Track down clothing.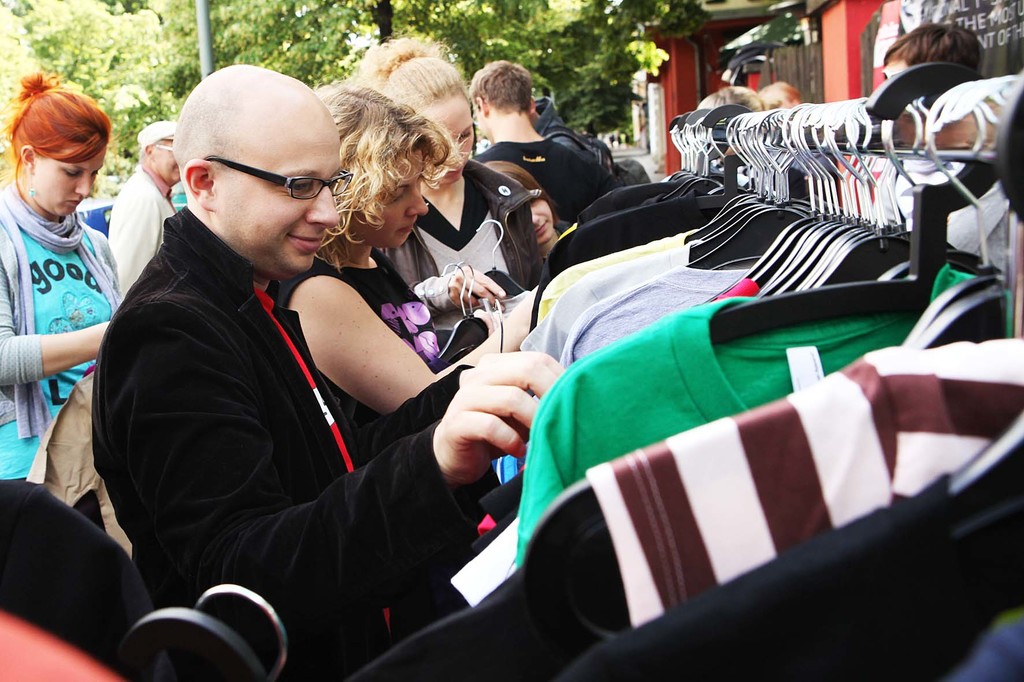
Tracked to <box>107,147,479,656</box>.
